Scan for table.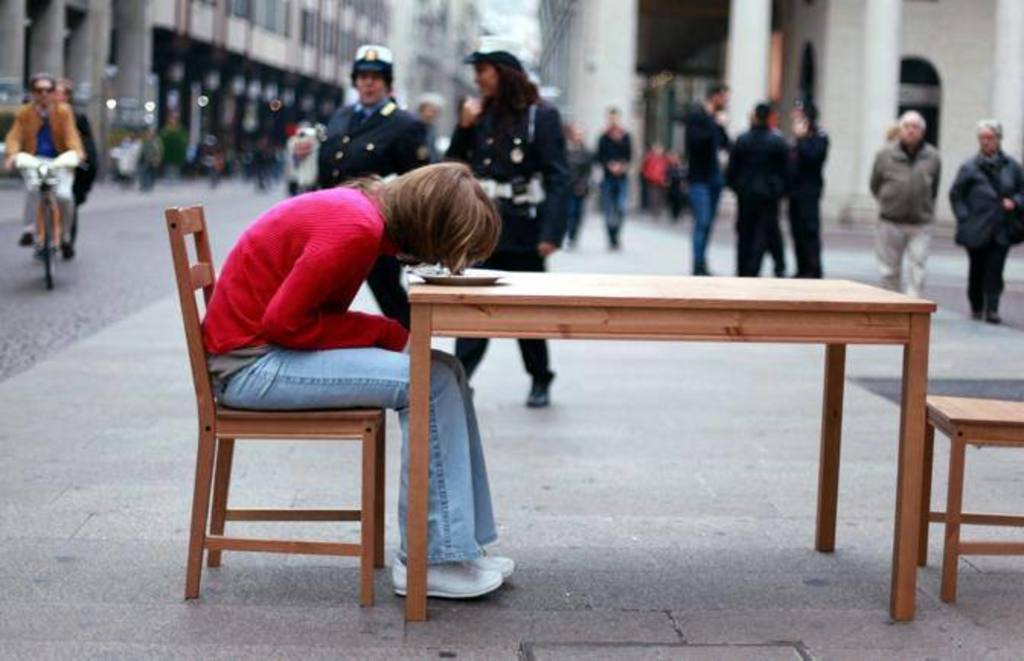
Scan result: 331/257/968/503.
